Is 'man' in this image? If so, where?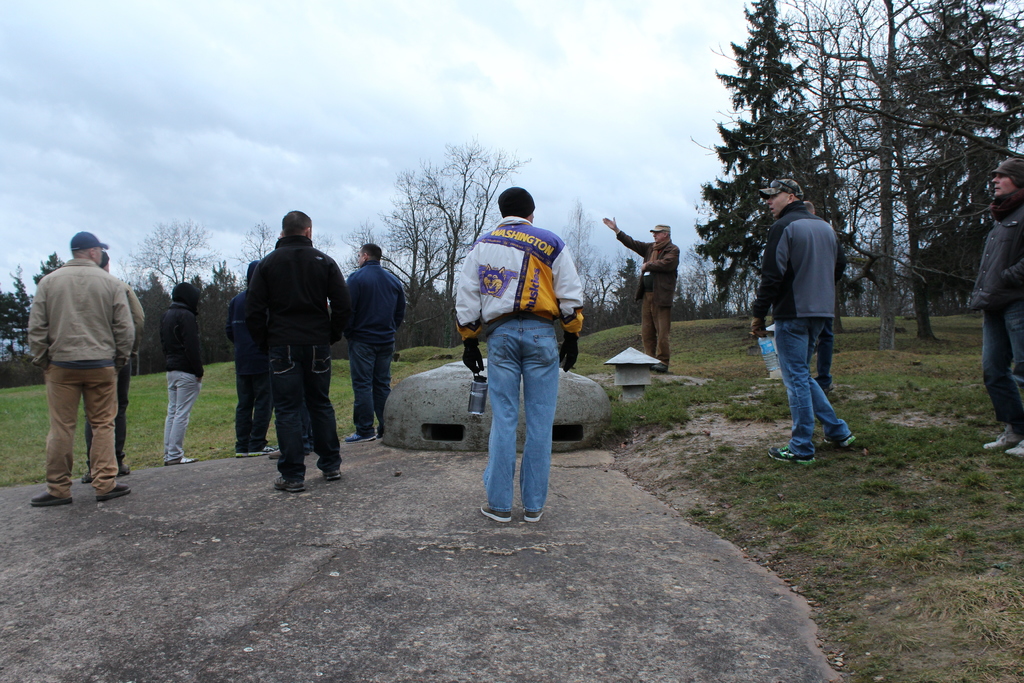
Yes, at bbox=[459, 186, 582, 530].
